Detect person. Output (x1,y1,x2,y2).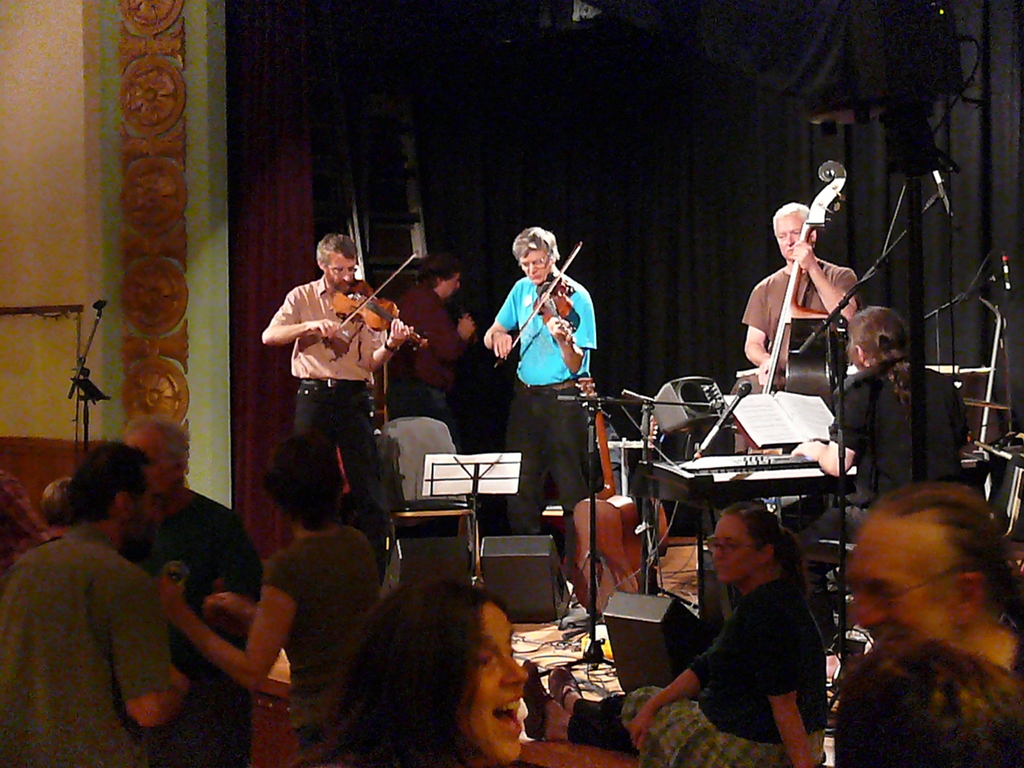
(157,433,372,767).
